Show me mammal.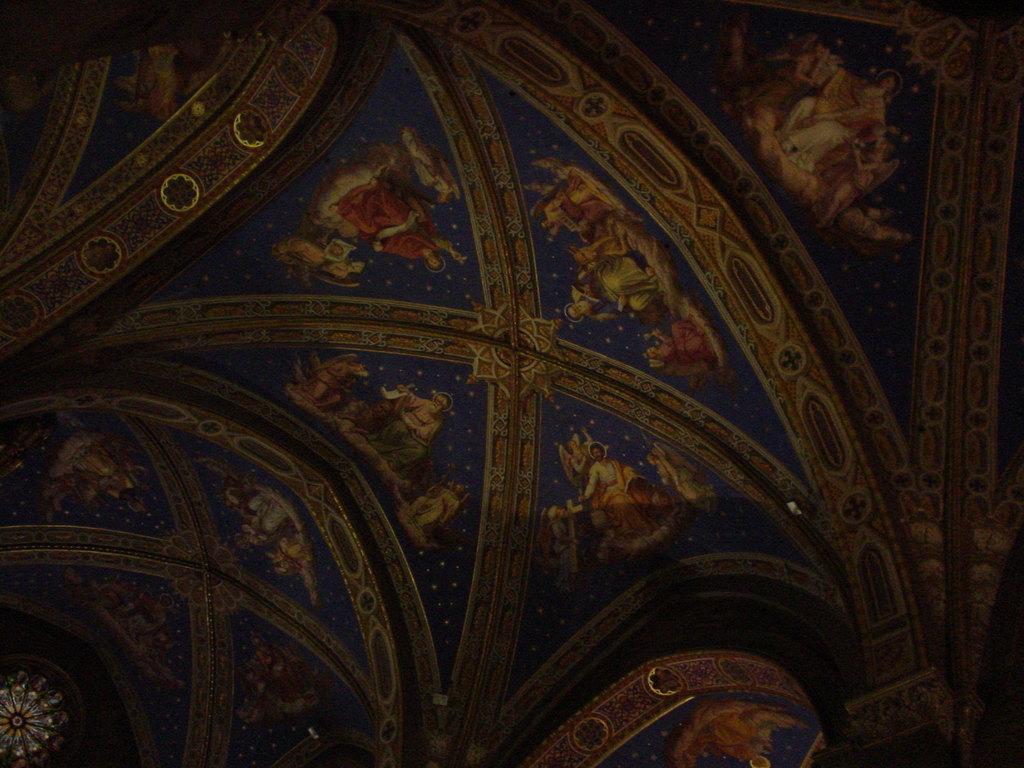
mammal is here: bbox=(406, 465, 460, 540).
